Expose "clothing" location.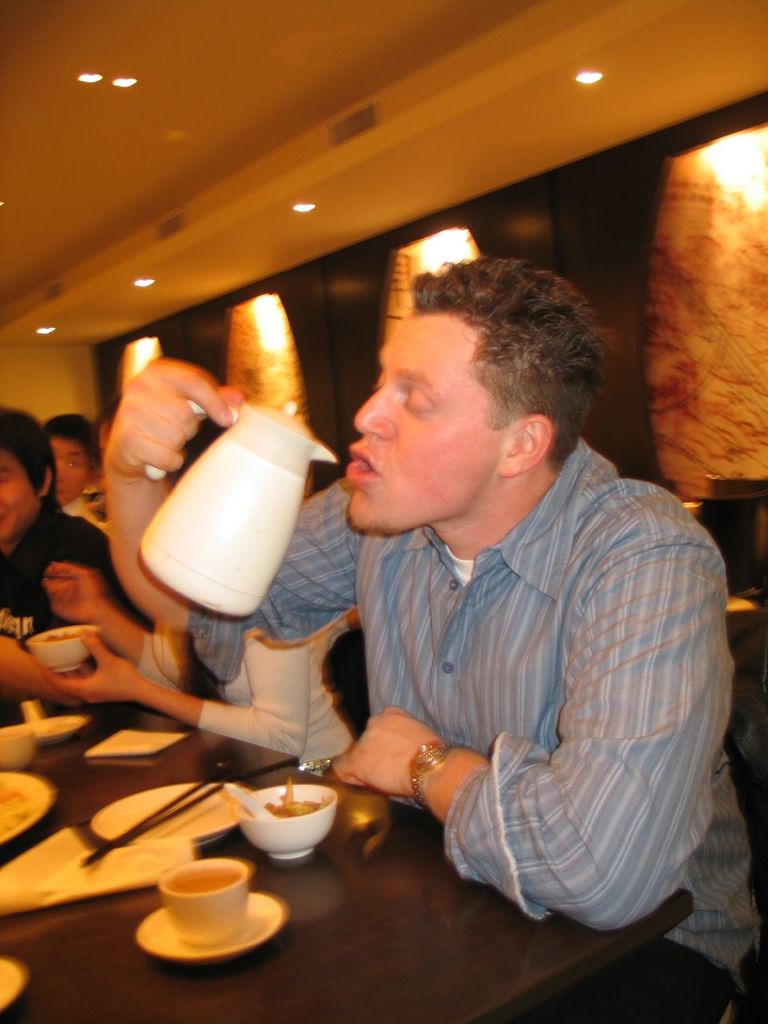
Exposed at bbox(0, 498, 157, 726).
